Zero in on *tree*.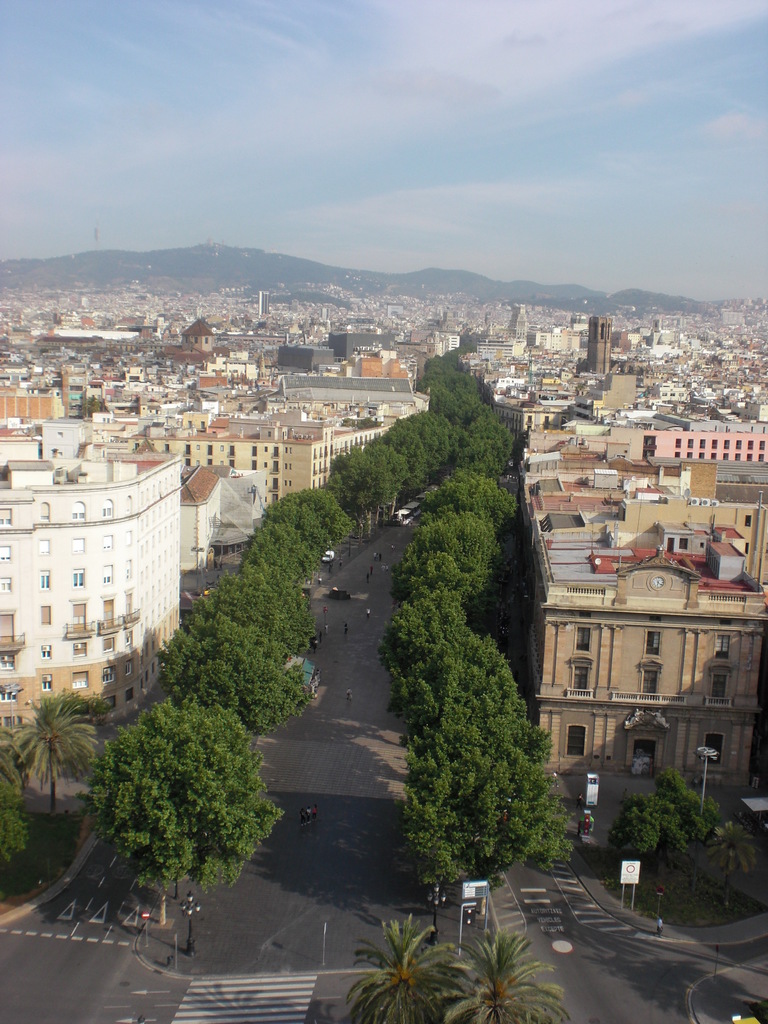
Zeroed in: box(383, 404, 461, 497).
